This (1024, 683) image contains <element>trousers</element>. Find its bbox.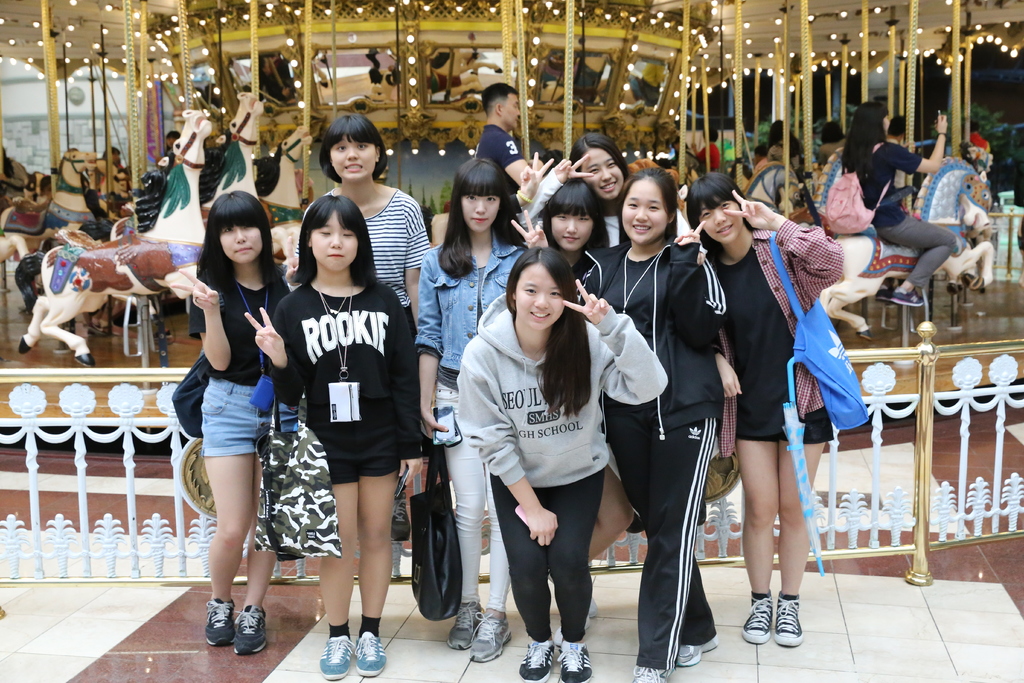
BBox(490, 472, 607, 646).
